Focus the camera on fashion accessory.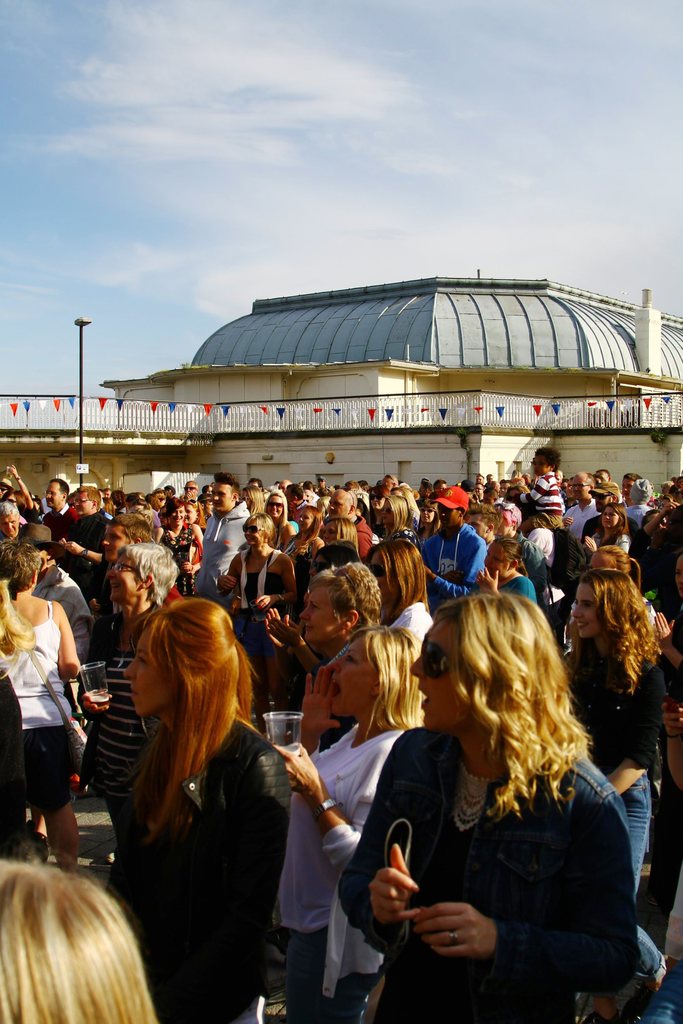
Focus region: bbox(420, 505, 434, 512).
